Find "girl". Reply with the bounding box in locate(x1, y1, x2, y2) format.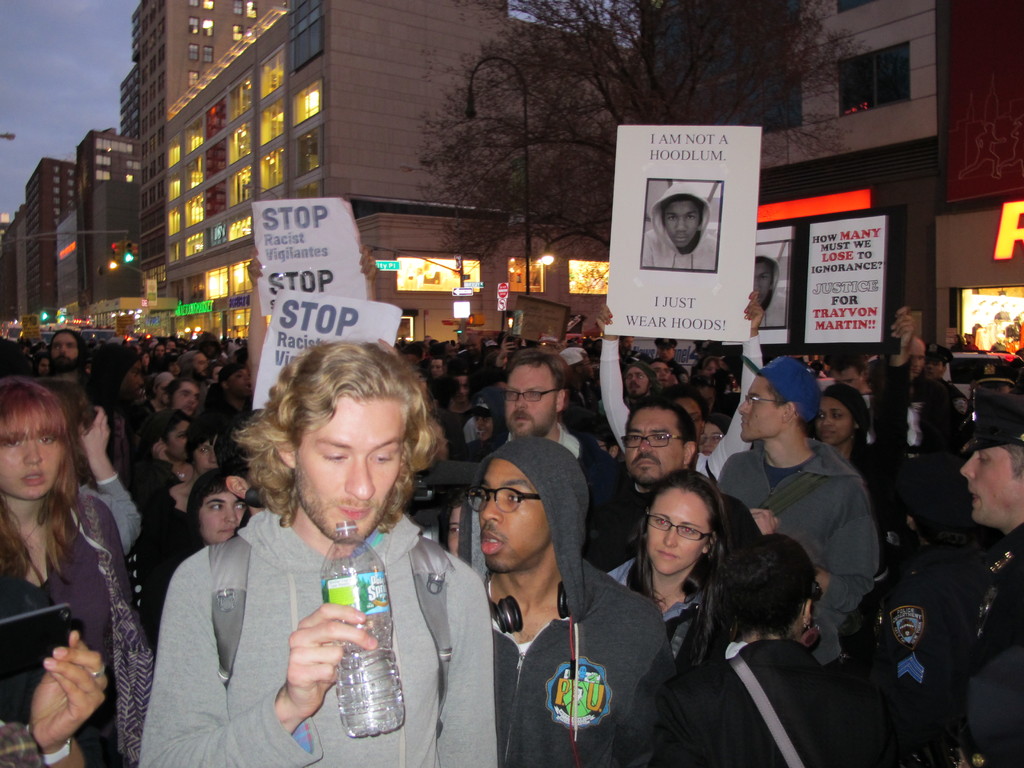
locate(811, 387, 890, 572).
